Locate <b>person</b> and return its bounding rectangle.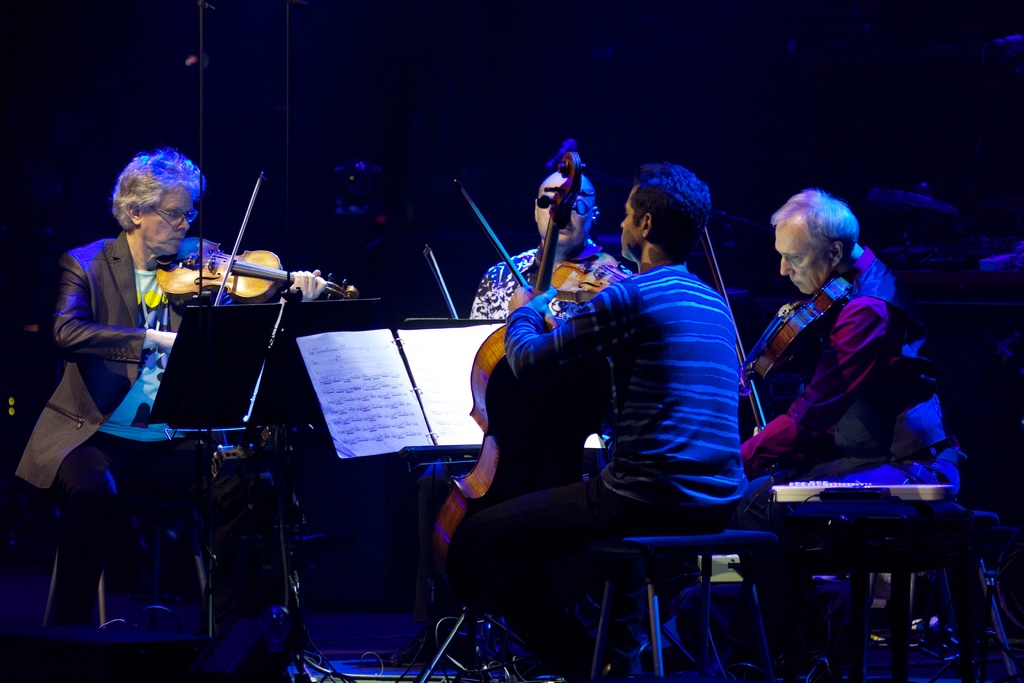
<box>18,145,329,623</box>.
